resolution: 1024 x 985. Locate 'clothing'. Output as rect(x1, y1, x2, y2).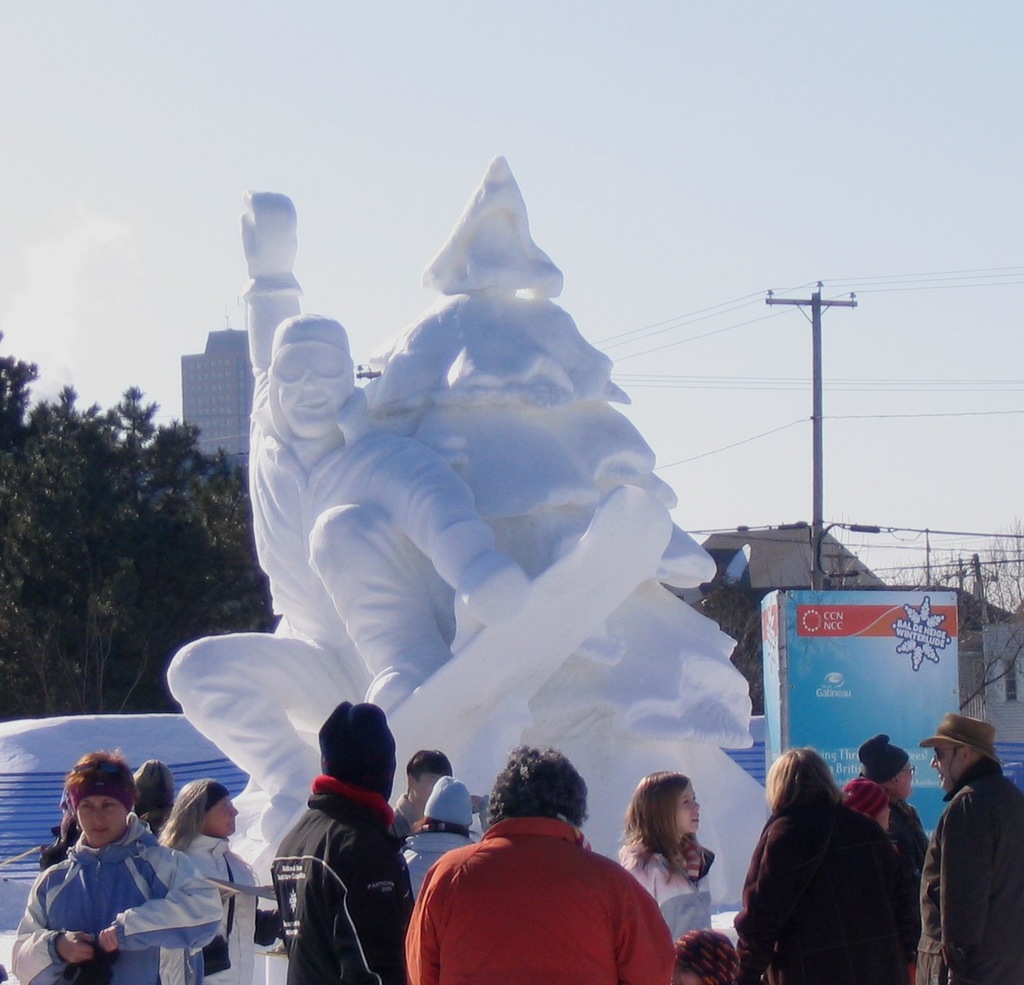
rect(170, 266, 509, 808).
